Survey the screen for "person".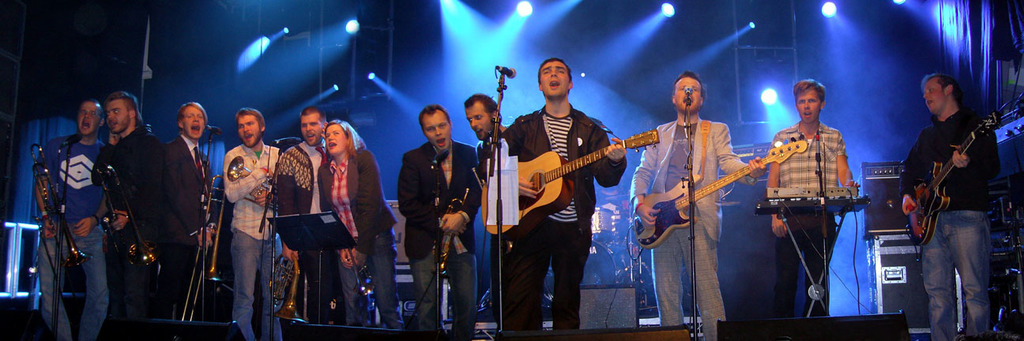
Survey found: (95,85,170,340).
